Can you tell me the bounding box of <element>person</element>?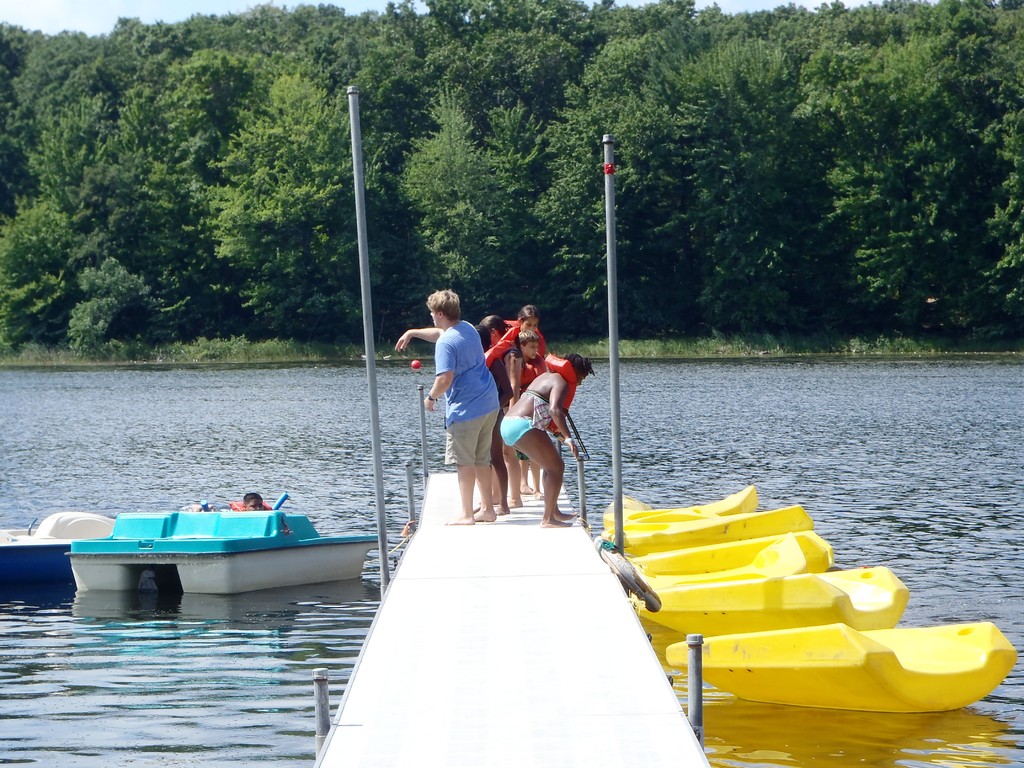
[x1=416, y1=279, x2=500, y2=521].
